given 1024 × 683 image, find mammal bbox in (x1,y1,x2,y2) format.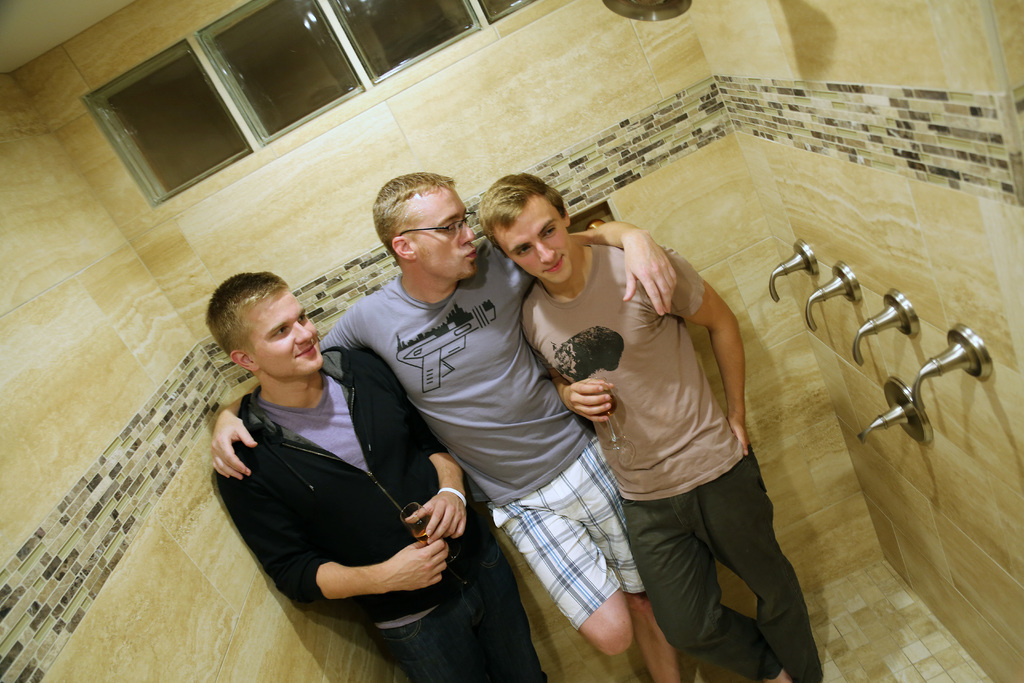
(511,197,816,636).
